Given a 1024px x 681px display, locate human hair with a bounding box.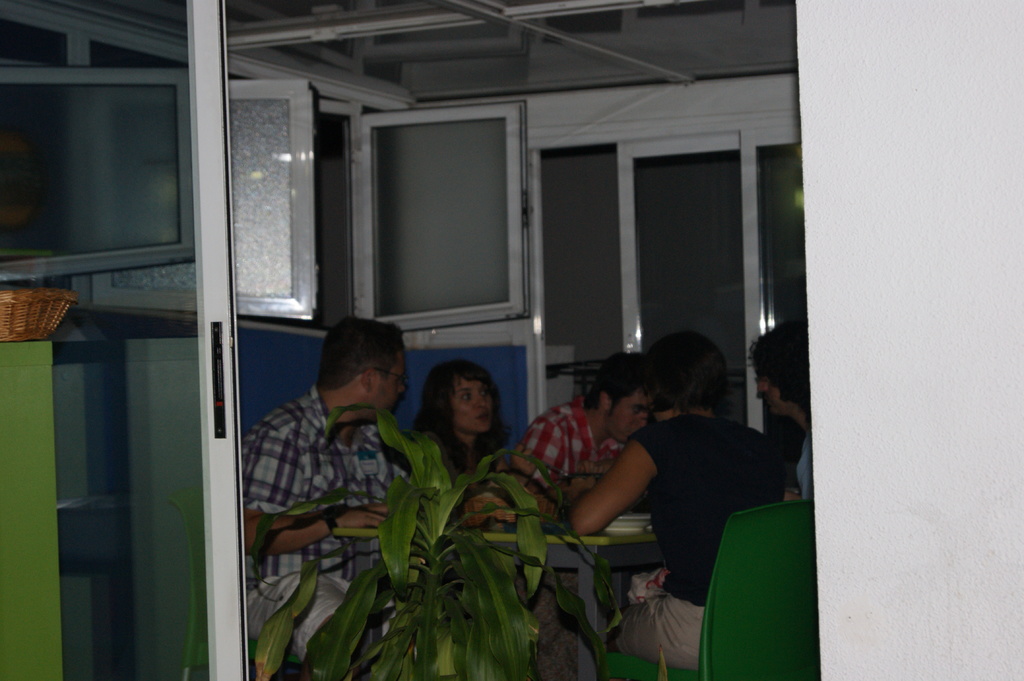
Located: pyautogui.locateOnScreen(307, 325, 399, 410).
